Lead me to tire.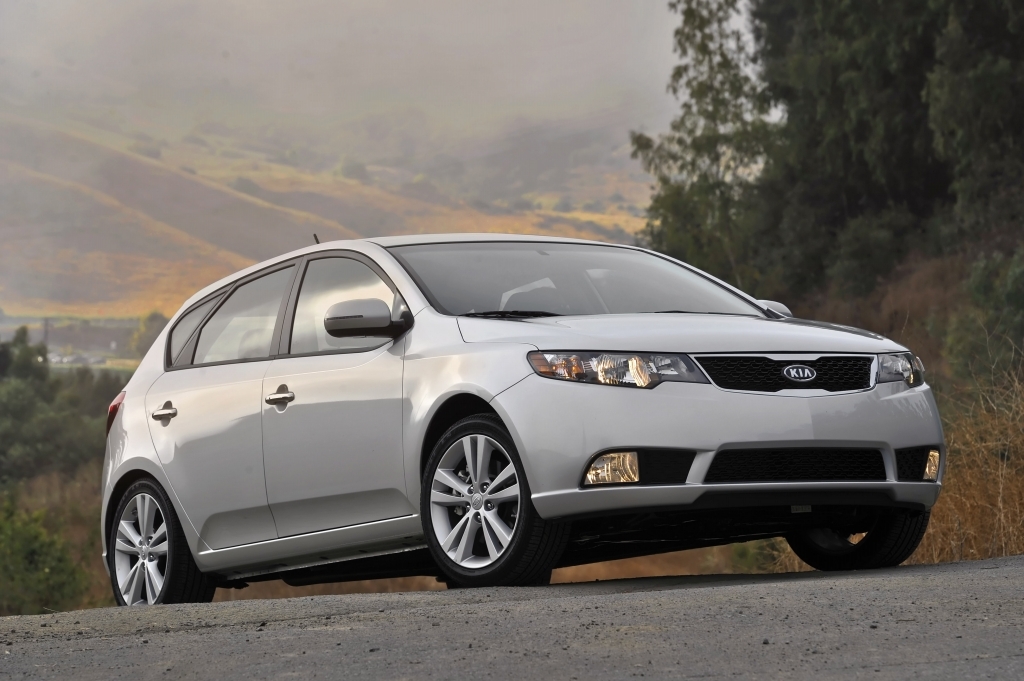
Lead to (left=783, top=526, right=928, bottom=573).
